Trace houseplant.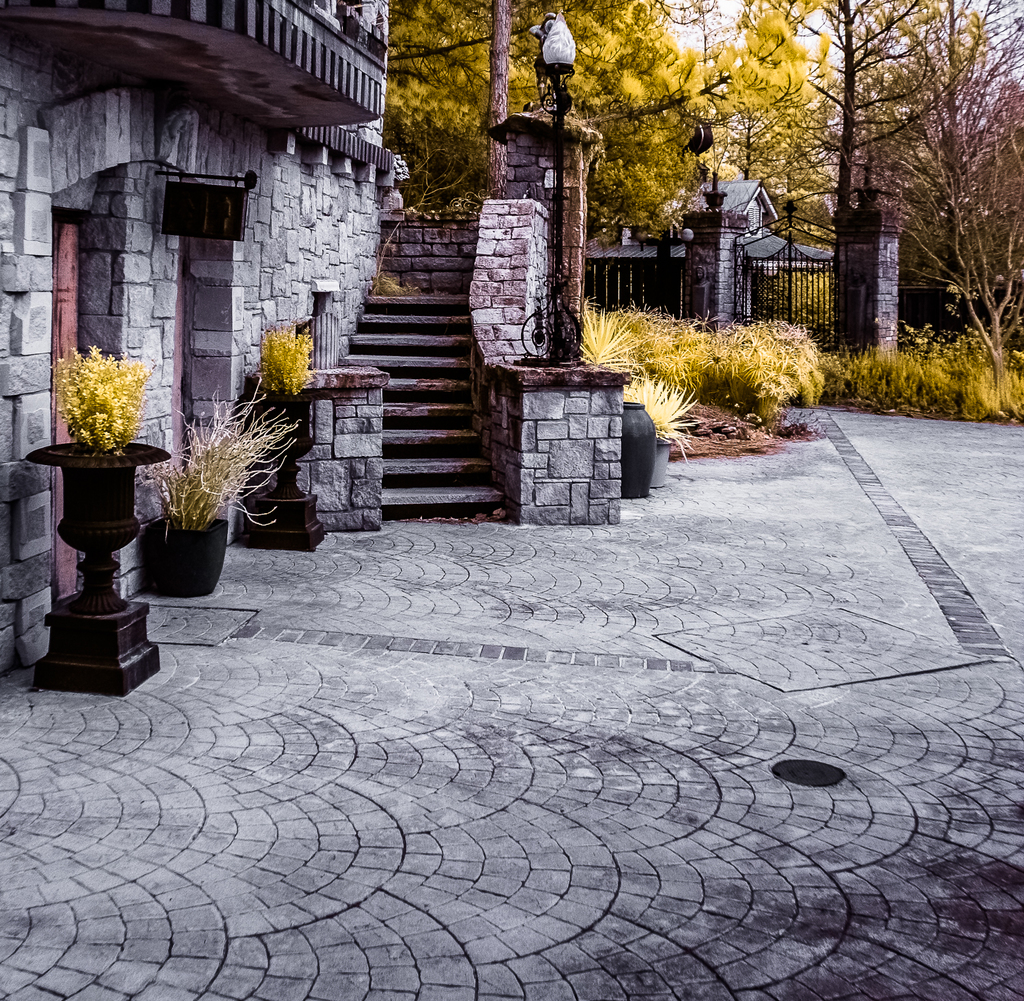
Traced to pyautogui.locateOnScreen(233, 319, 328, 556).
